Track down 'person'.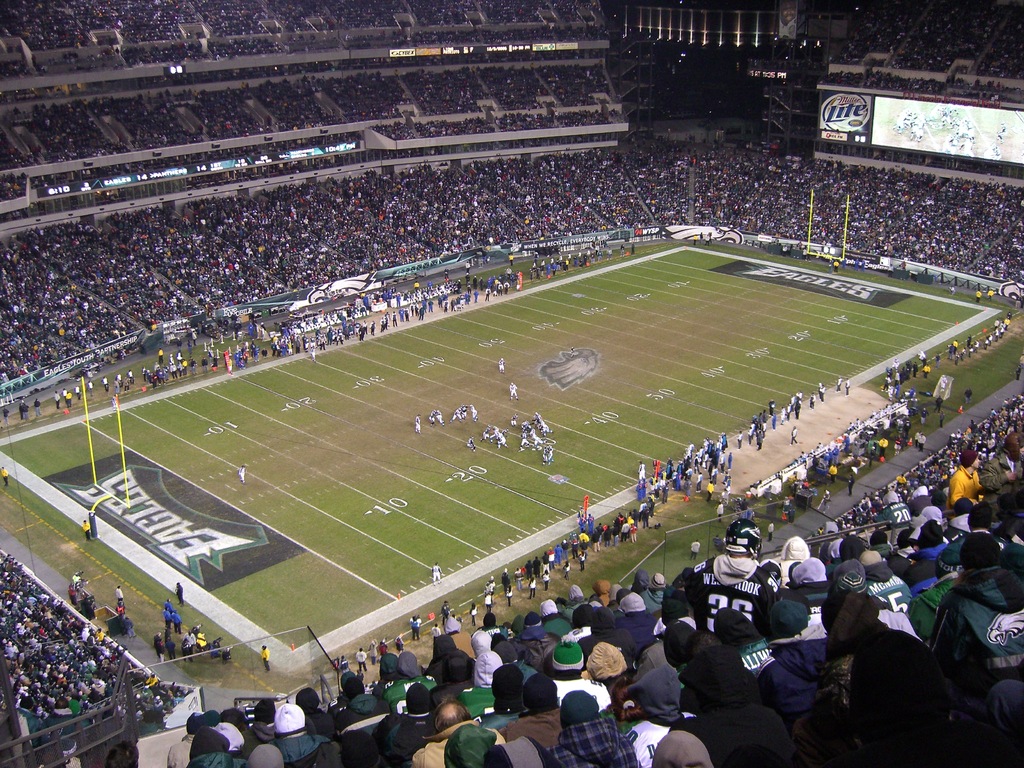
Tracked to 827/589/883/668.
